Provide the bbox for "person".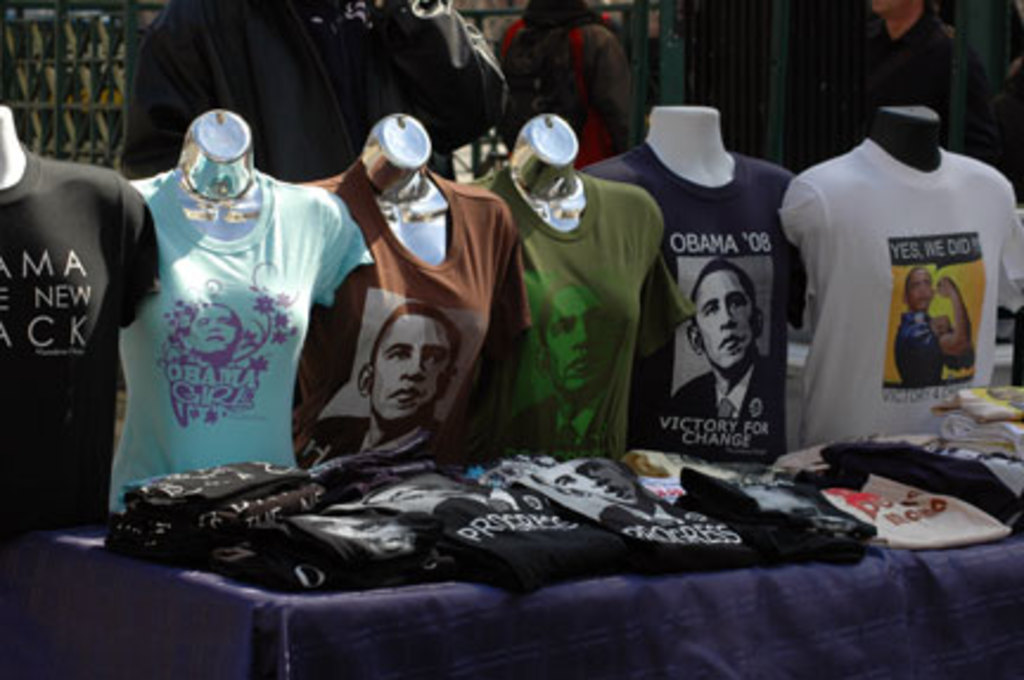
(x1=299, y1=299, x2=467, y2=474).
